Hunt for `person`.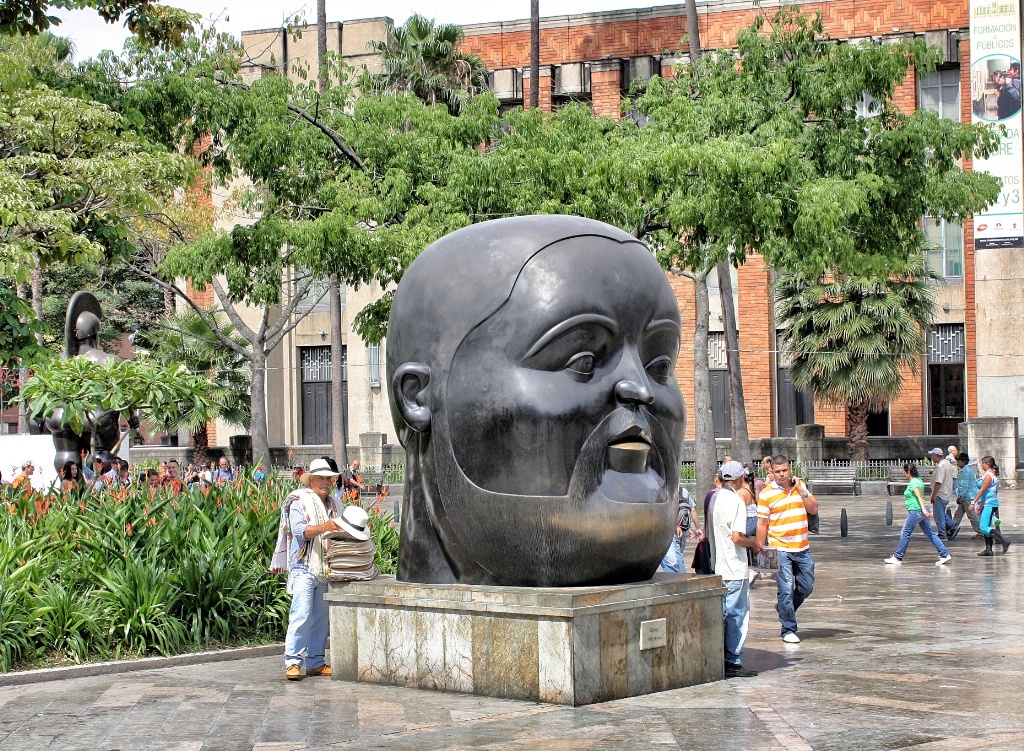
Hunted down at 882, 462, 952, 567.
